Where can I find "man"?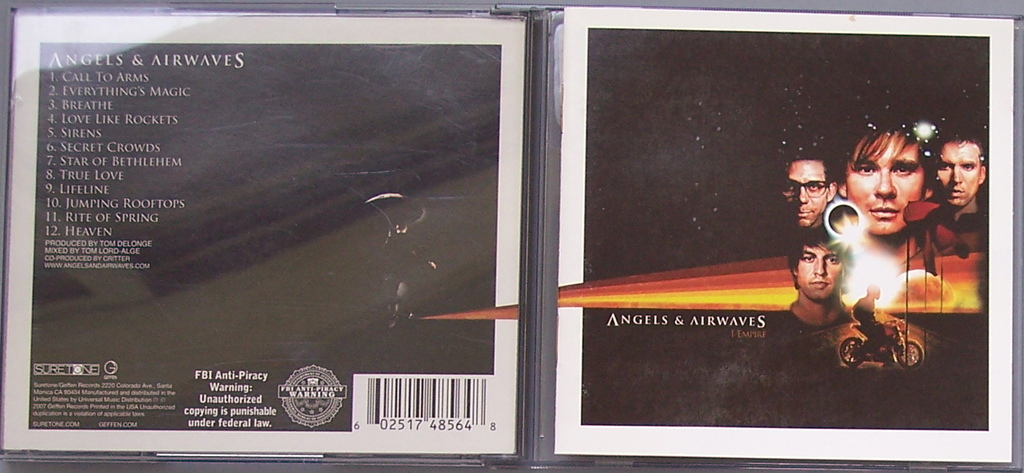
You can find it at box=[929, 132, 986, 252].
